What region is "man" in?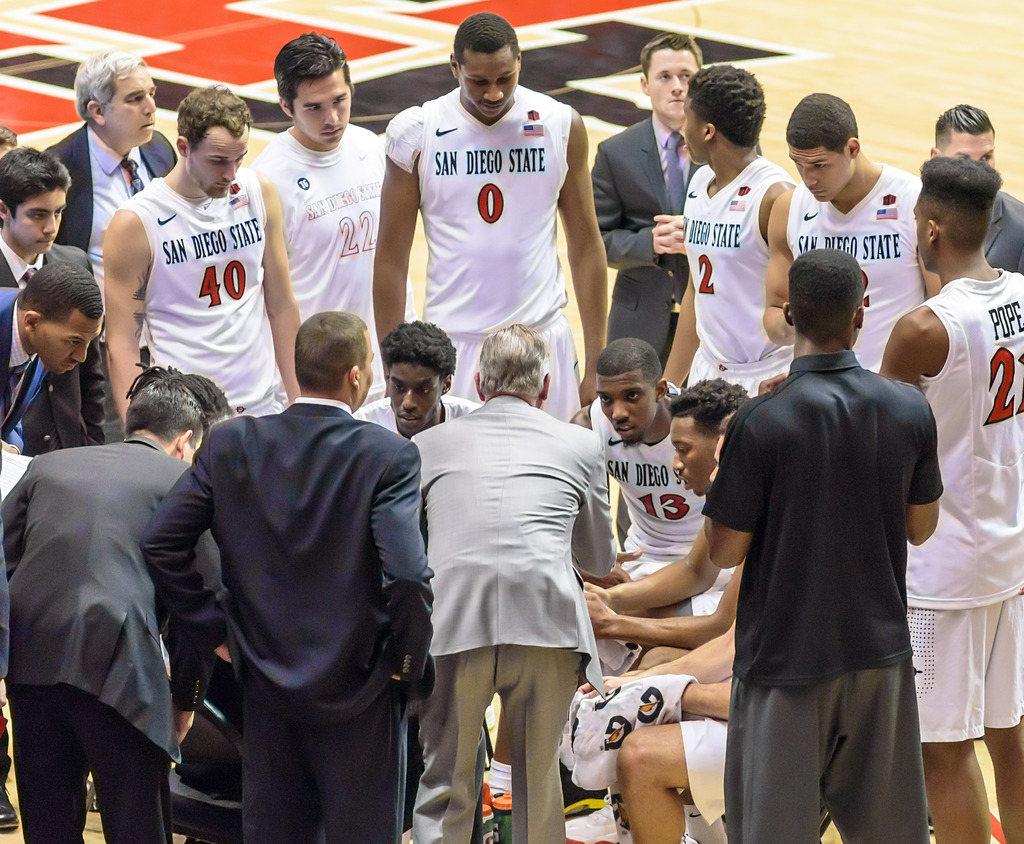
box=[405, 321, 621, 843].
